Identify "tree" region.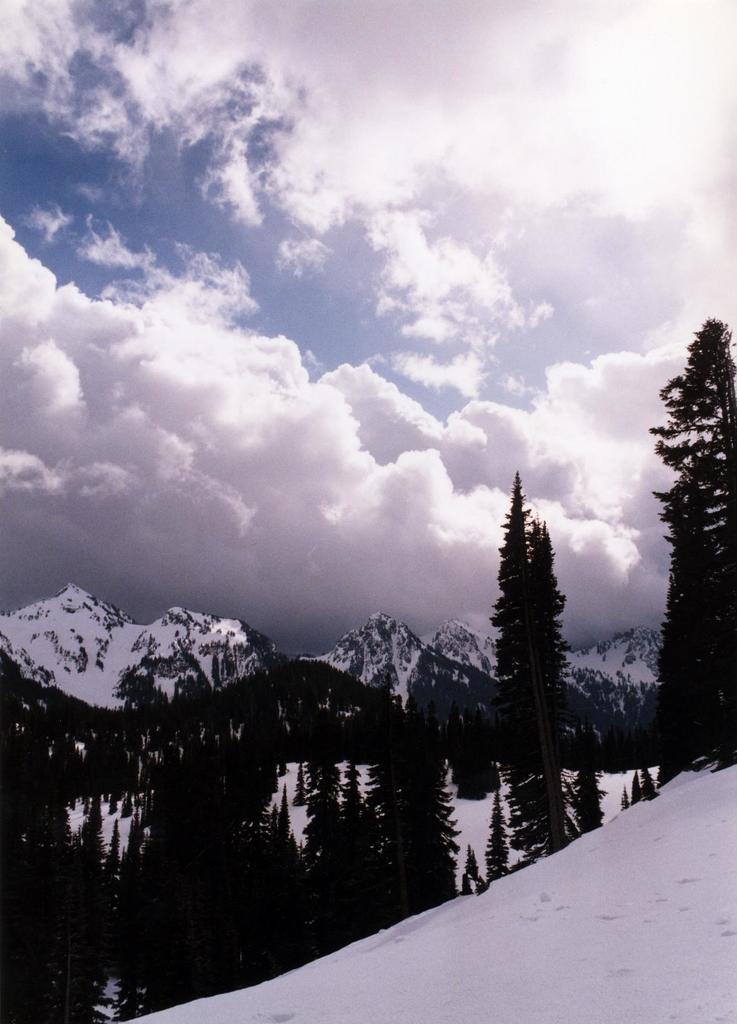
Region: box=[642, 314, 736, 786].
